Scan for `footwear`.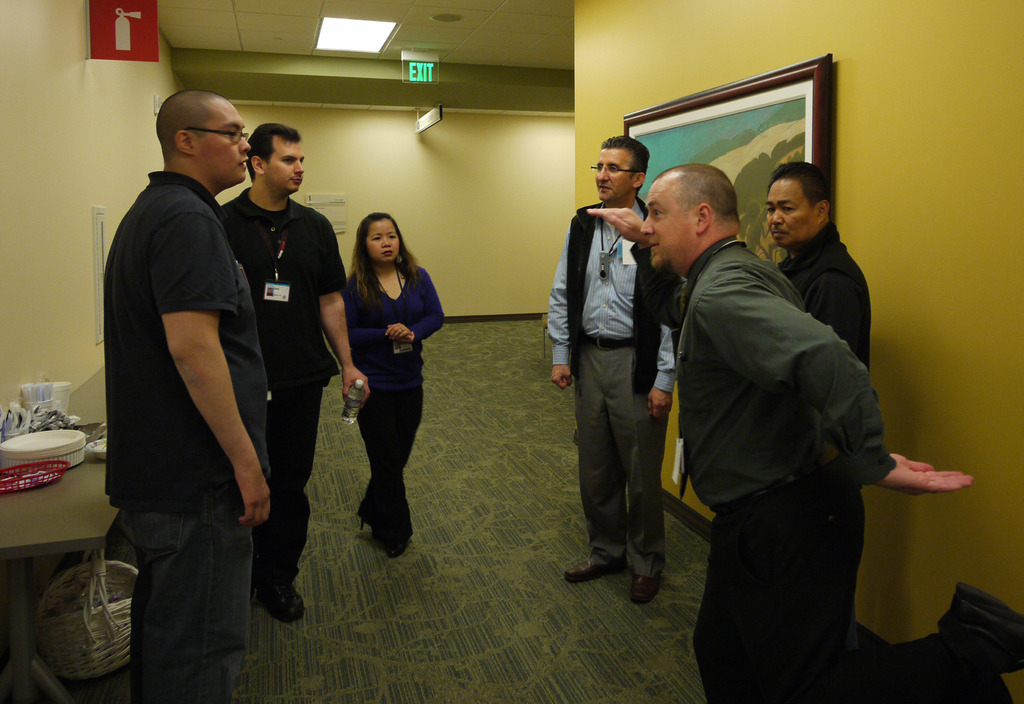
Scan result: bbox(937, 581, 1023, 672).
